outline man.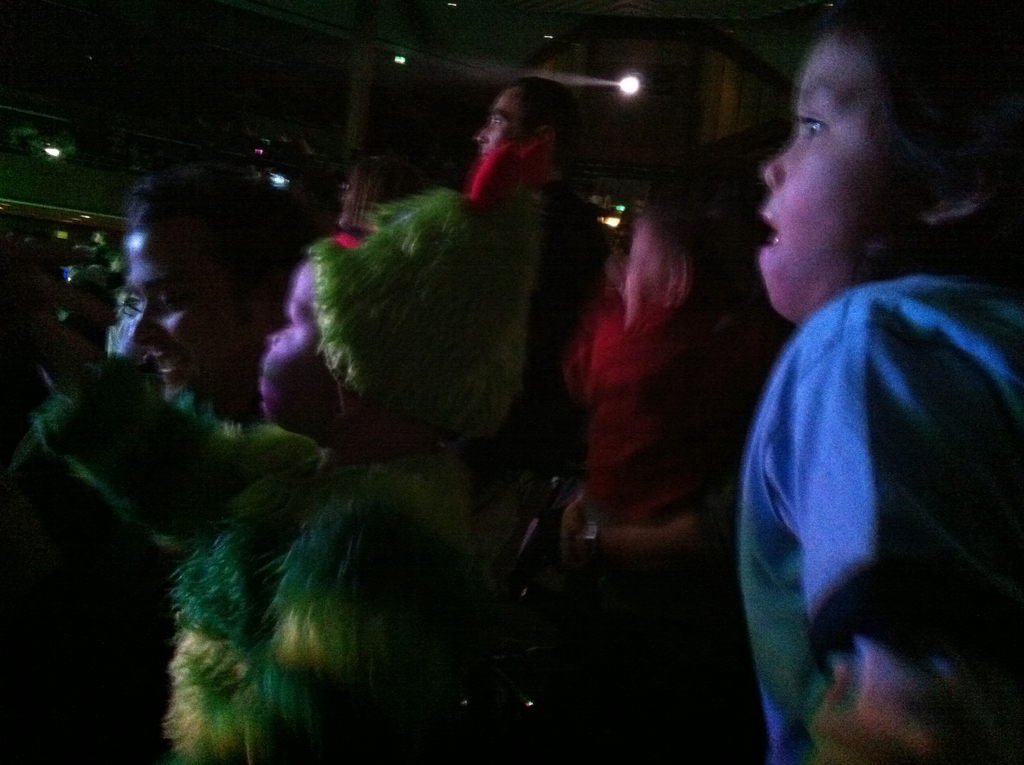
Outline: [x1=688, y1=29, x2=1014, y2=764].
